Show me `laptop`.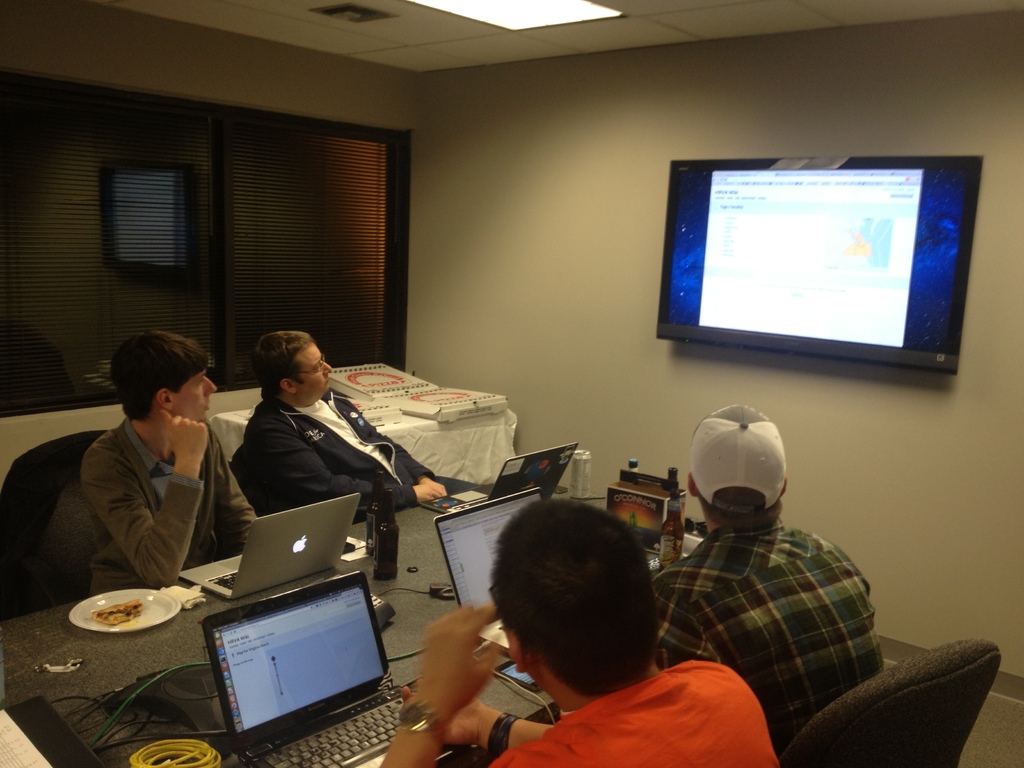
`laptop` is here: 178/491/359/600.
